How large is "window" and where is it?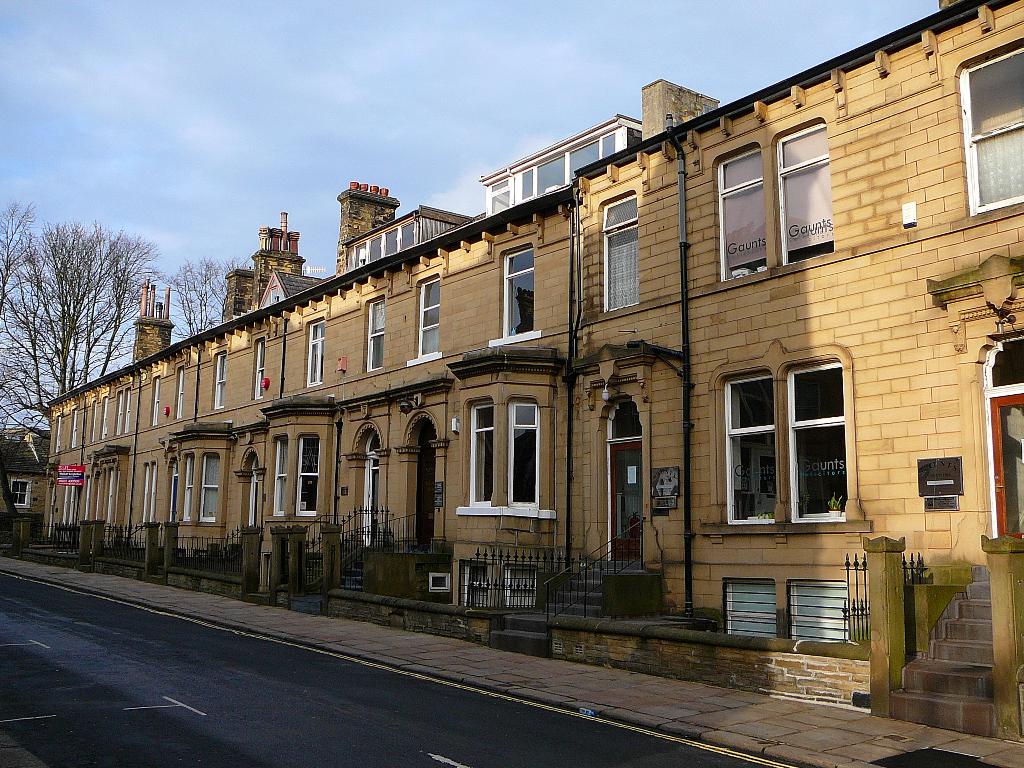
Bounding box: (left=182, top=451, right=191, bottom=521).
